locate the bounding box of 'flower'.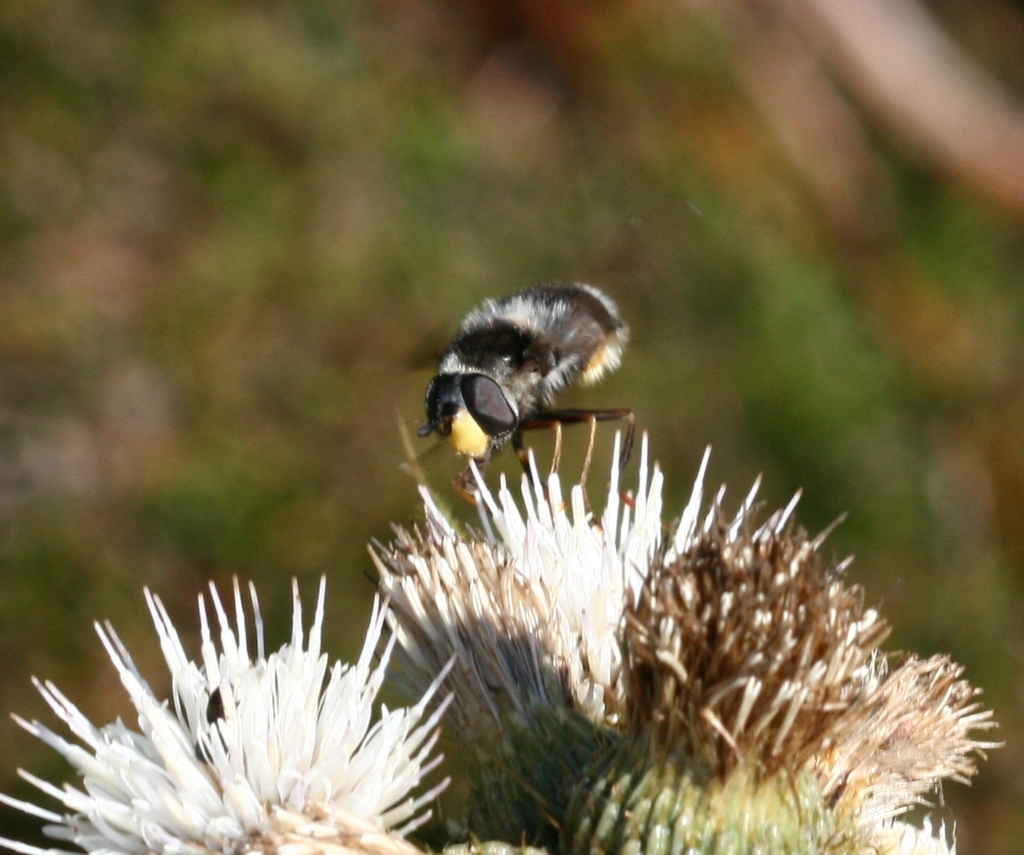
Bounding box: {"x1": 378, "y1": 430, "x2": 801, "y2": 826}.
